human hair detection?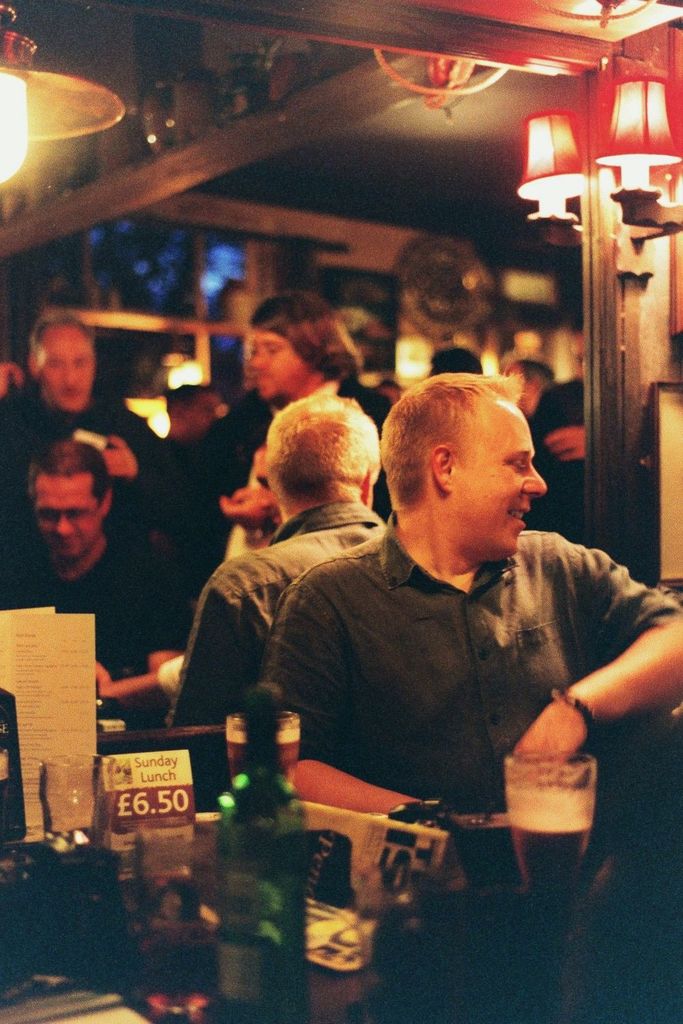
(245, 388, 381, 520)
